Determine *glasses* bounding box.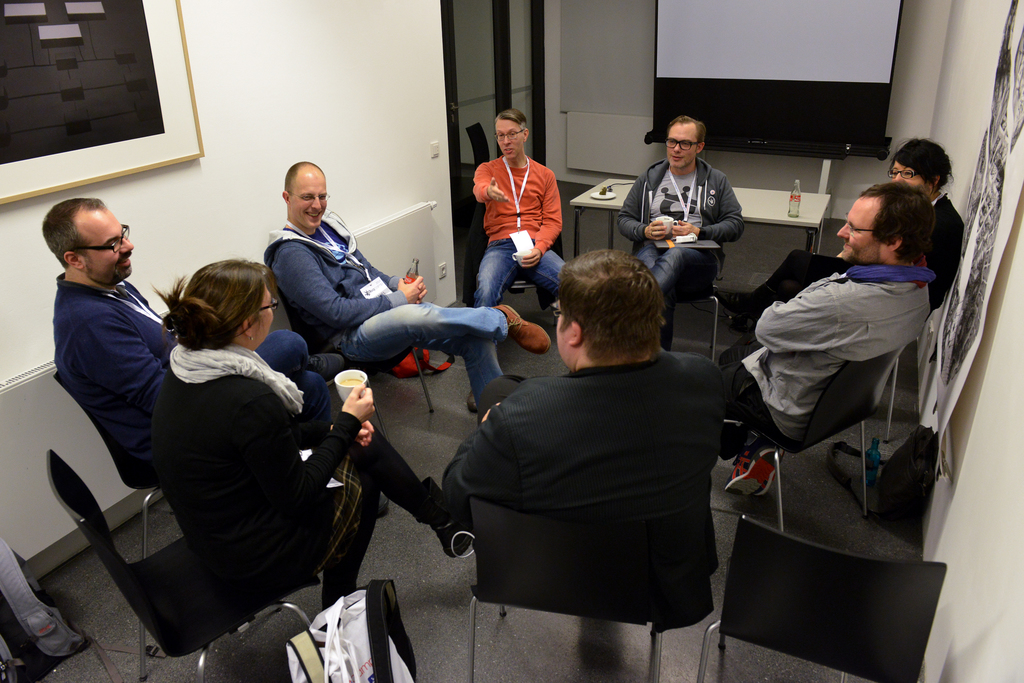
Determined: <box>663,135,706,154</box>.
